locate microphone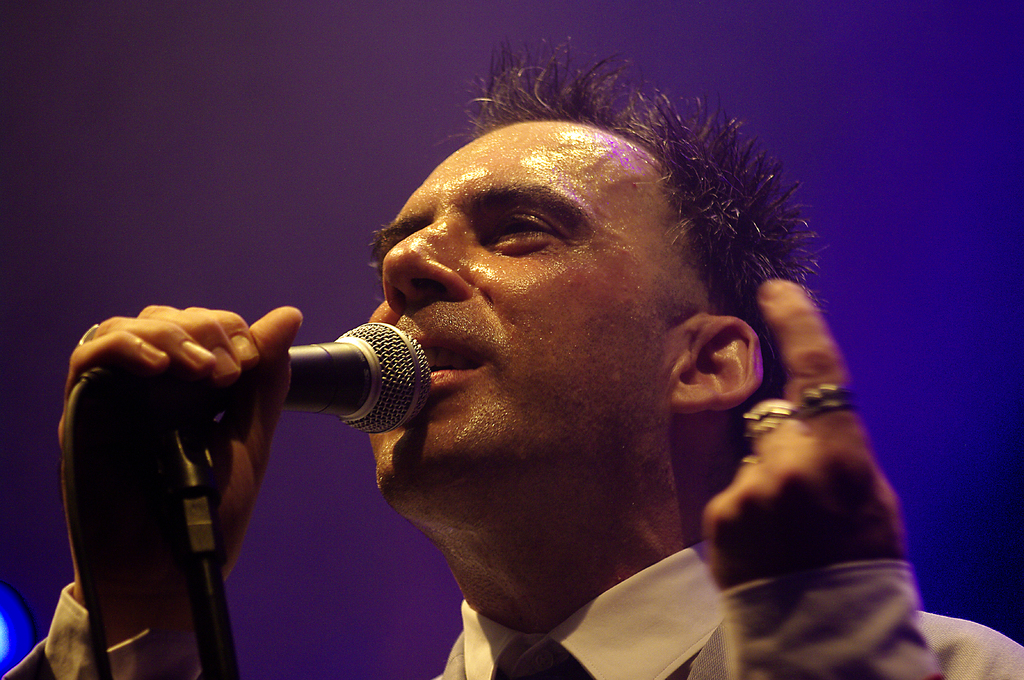
(172, 308, 472, 459)
